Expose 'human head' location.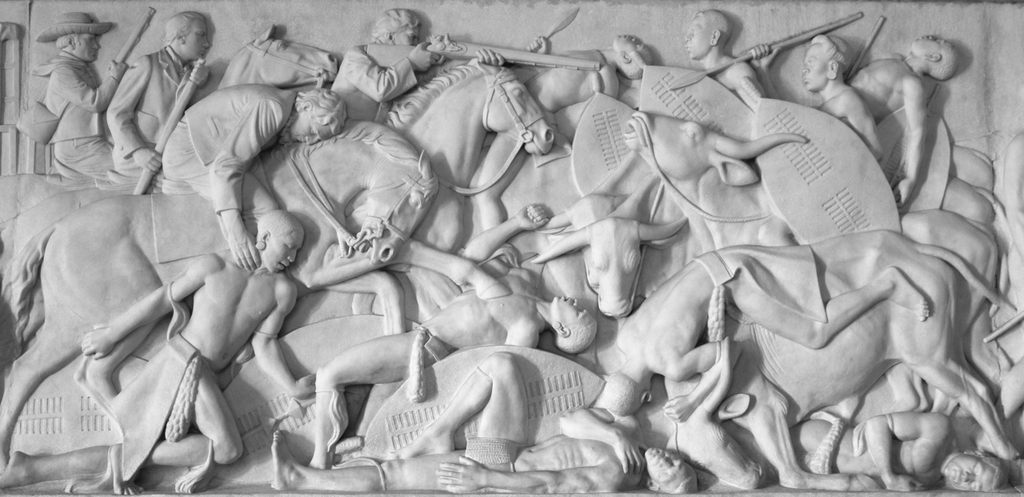
Exposed at box=[646, 445, 699, 494].
